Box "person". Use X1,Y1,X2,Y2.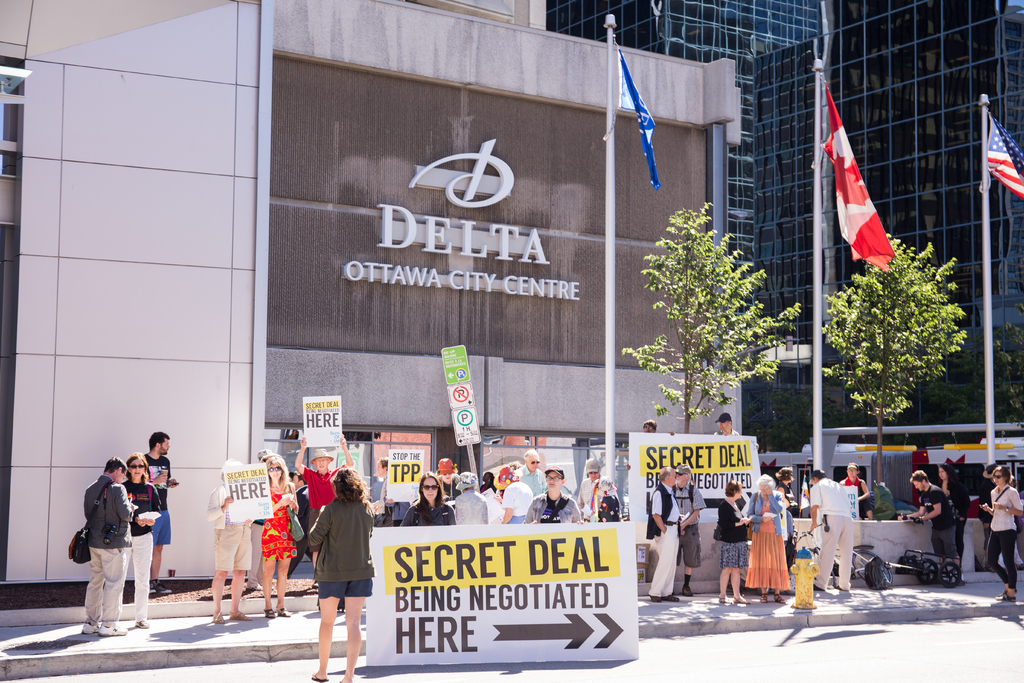
258,458,288,619.
